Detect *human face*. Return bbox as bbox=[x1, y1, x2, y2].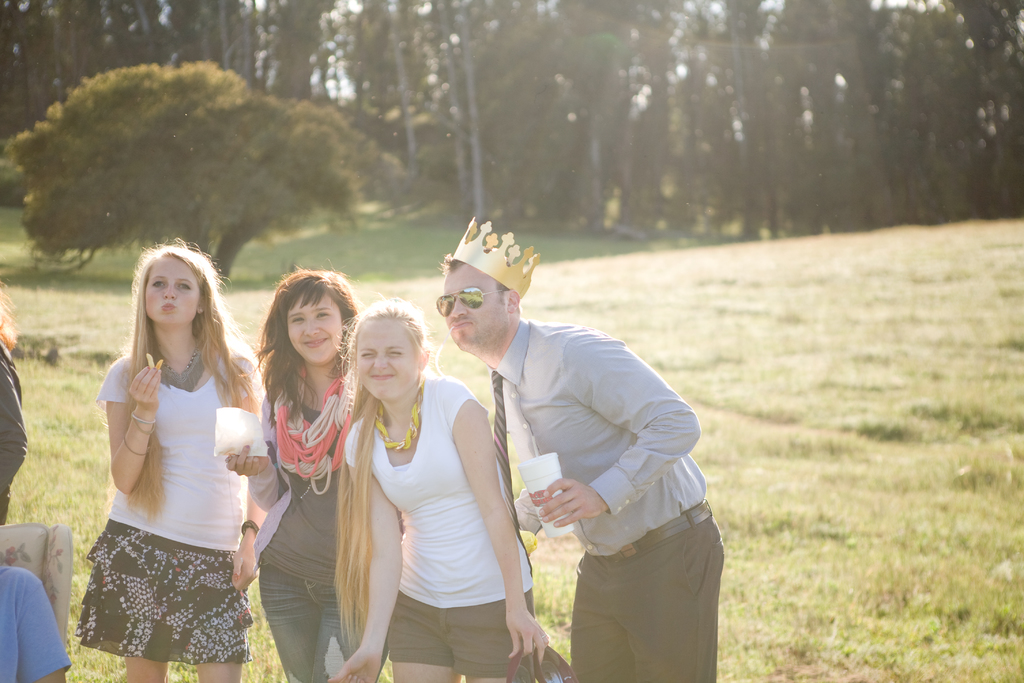
bbox=[354, 317, 422, 399].
